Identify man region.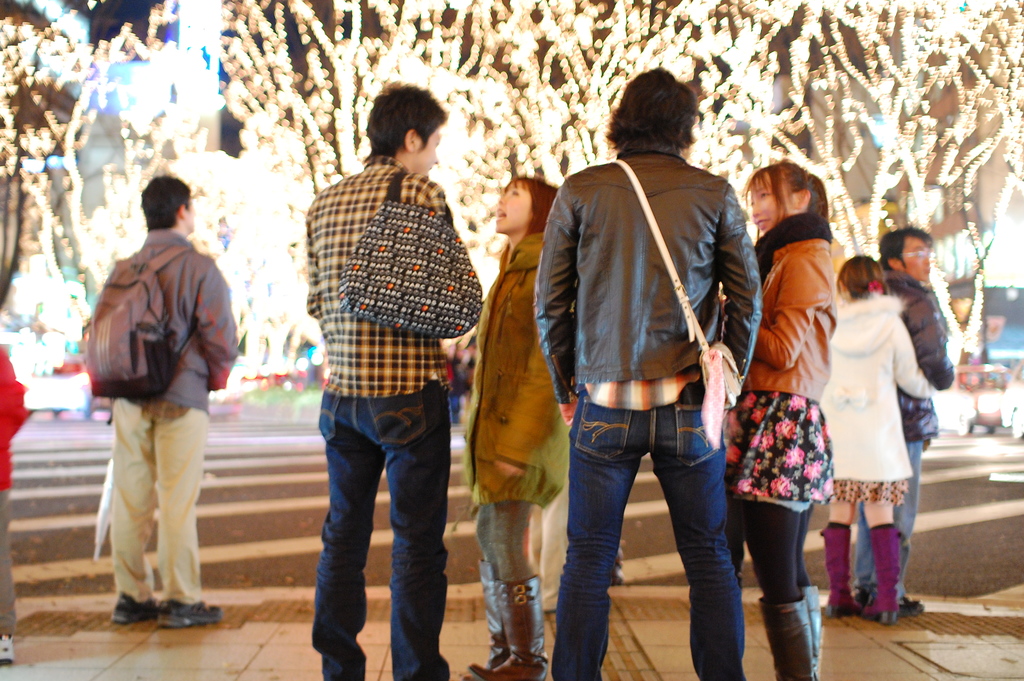
Region: region(537, 66, 767, 680).
